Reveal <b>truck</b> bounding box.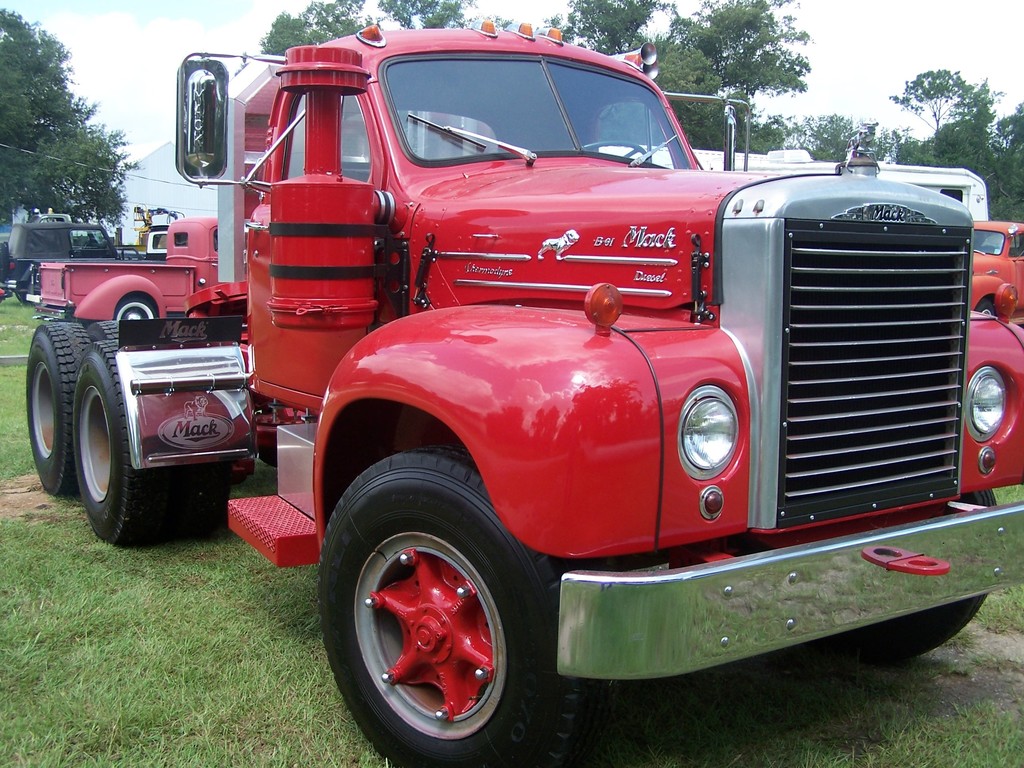
Revealed: {"left": 101, "top": 15, "right": 1005, "bottom": 735}.
